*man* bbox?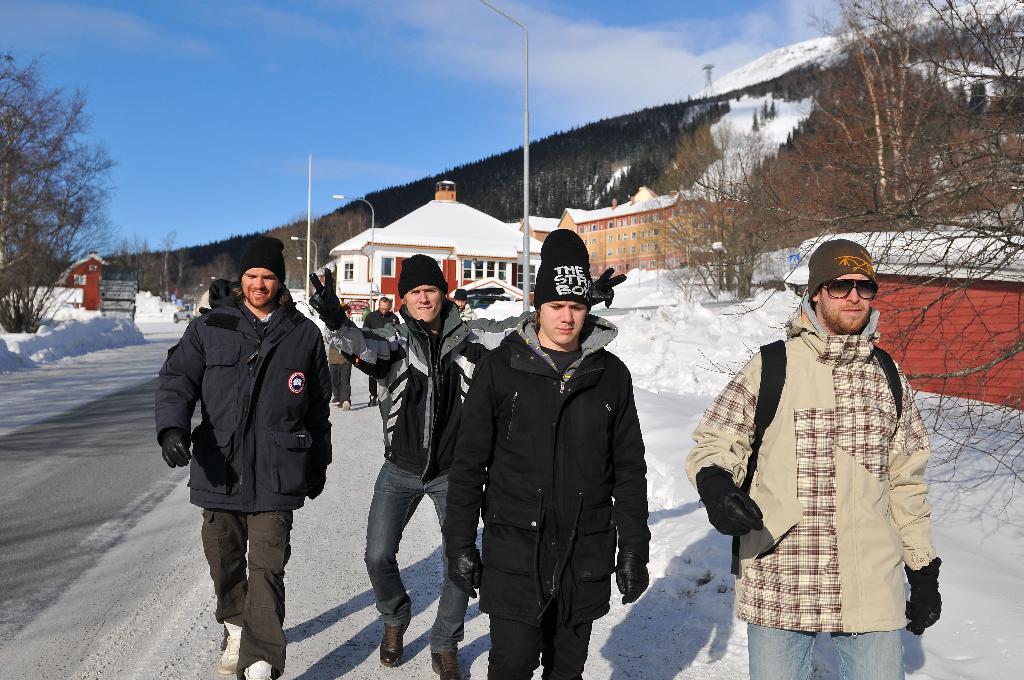
(682, 234, 945, 678)
